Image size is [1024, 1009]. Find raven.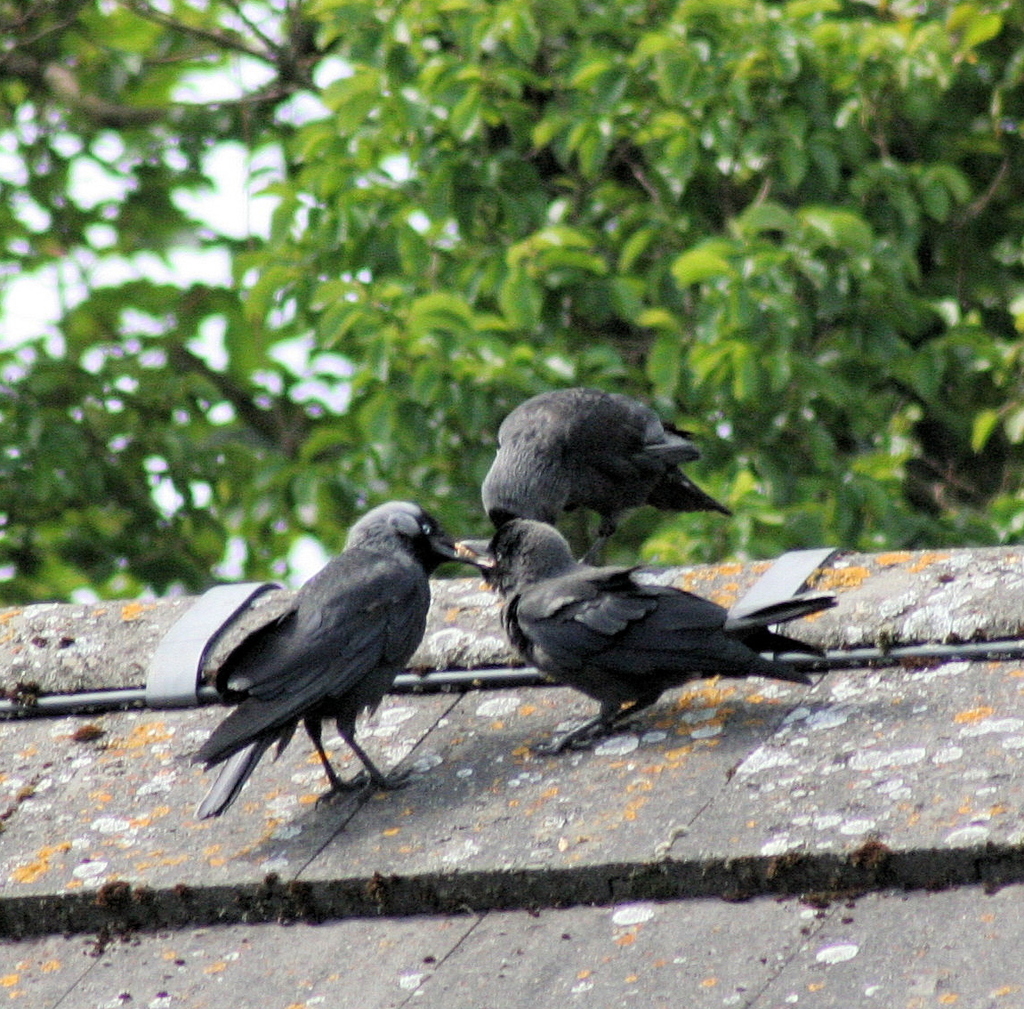
[left=178, top=498, right=480, bottom=803].
